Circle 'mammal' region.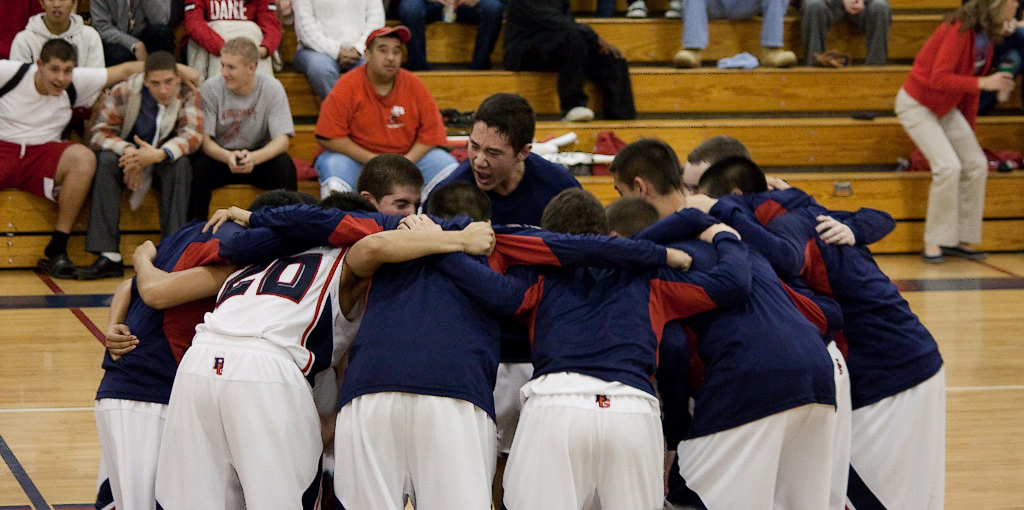
Region: 633 0 680 16.
